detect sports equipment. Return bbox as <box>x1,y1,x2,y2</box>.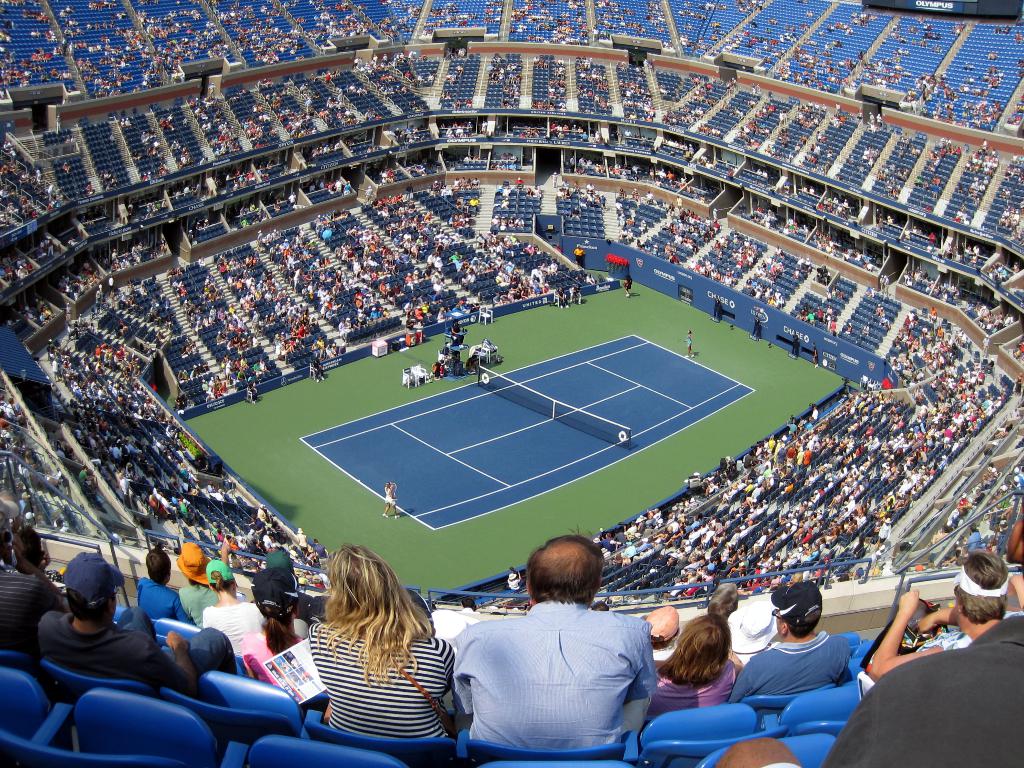
<box>477,363,636,451</box>.
